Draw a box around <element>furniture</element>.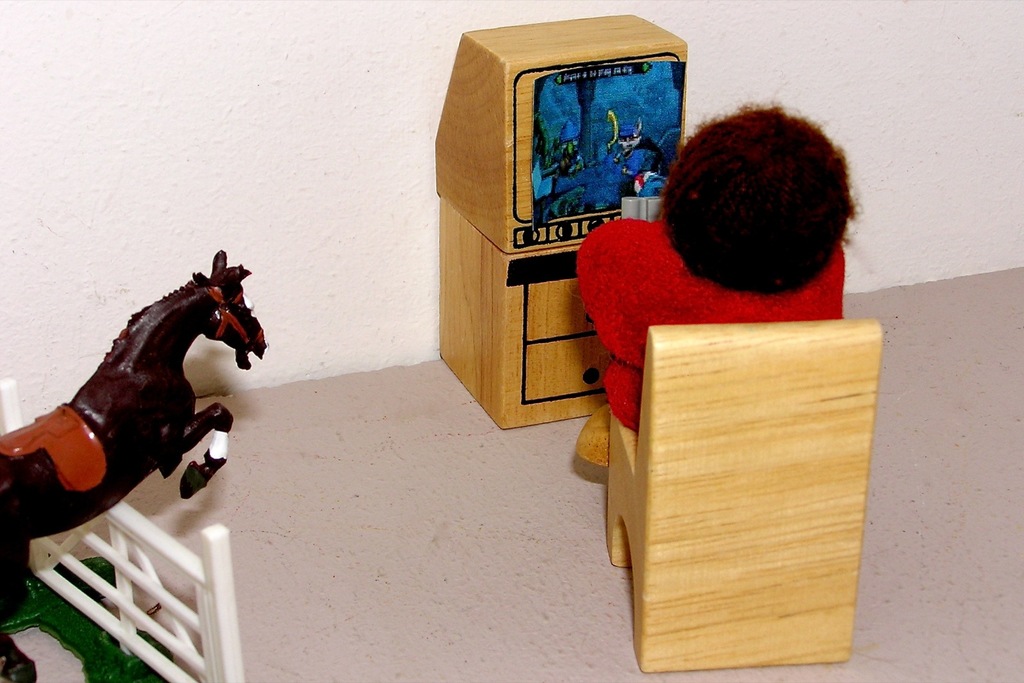
(x1=439, y1=195, x2=614, y2=430).
